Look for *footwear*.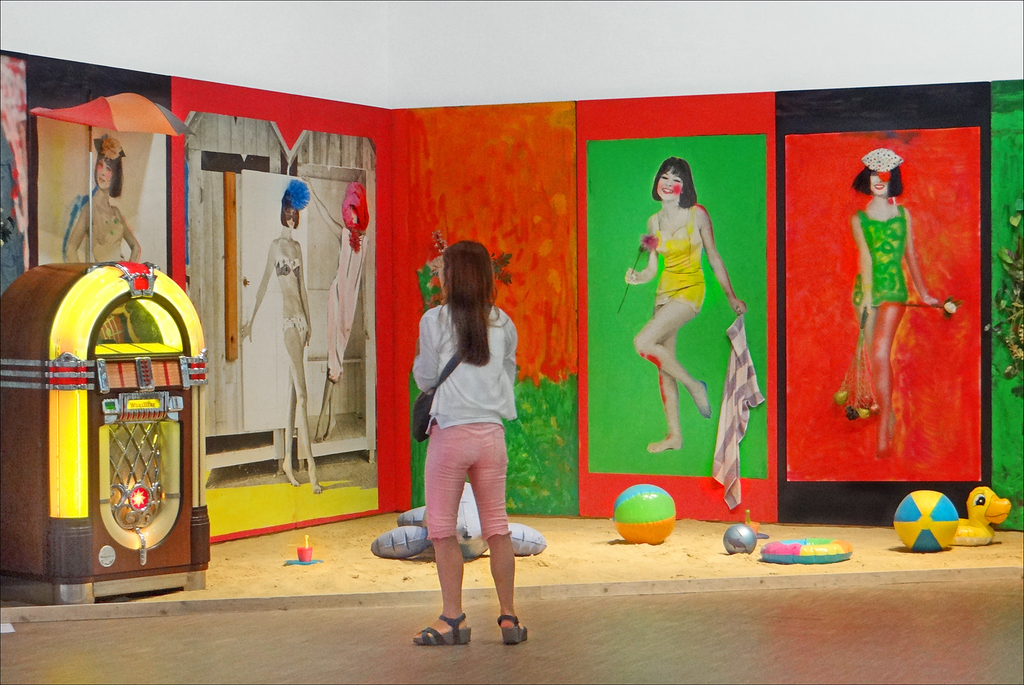
Found: region(410, 595, 484, 655).
